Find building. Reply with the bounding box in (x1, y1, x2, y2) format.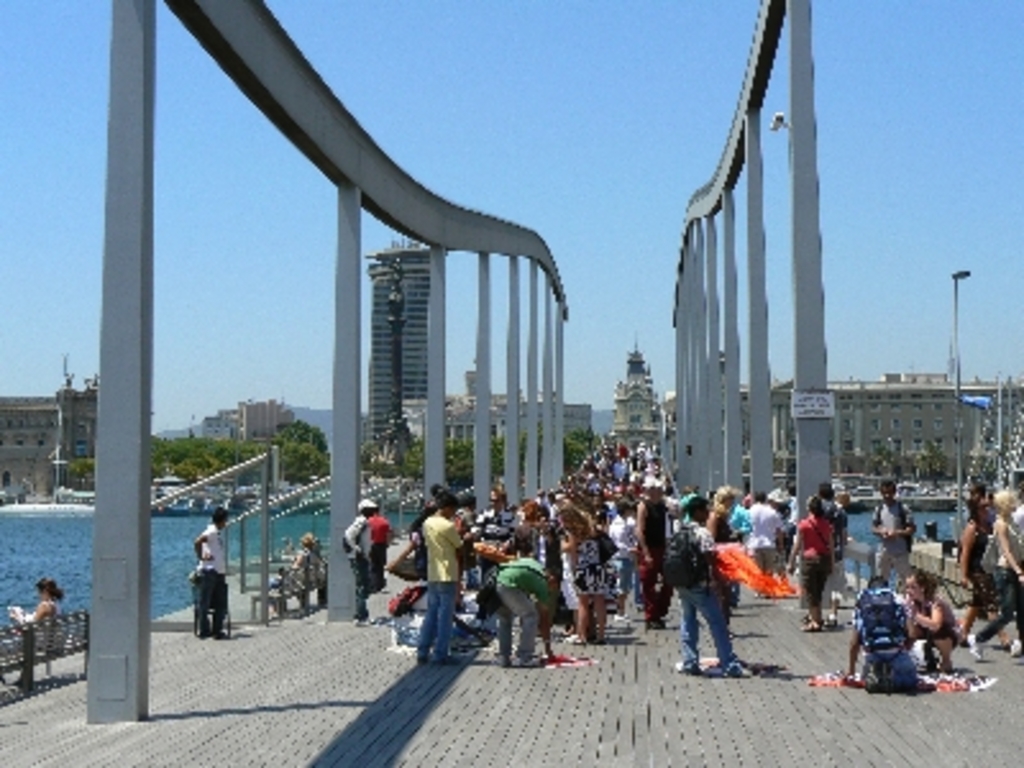
(732, 364, 1021, 461).
